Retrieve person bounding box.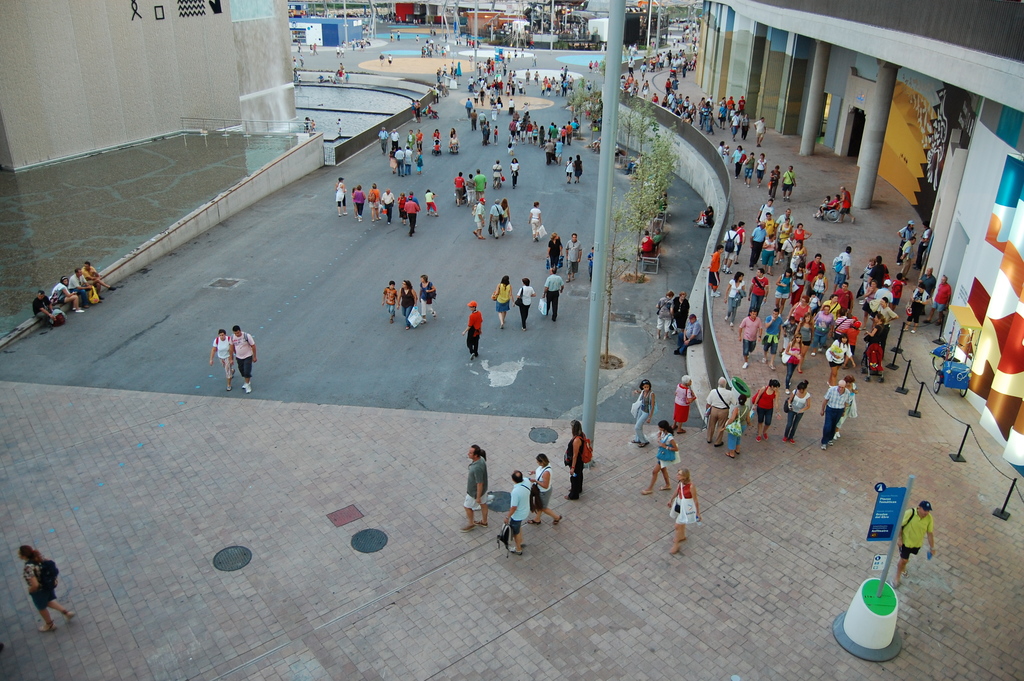
Bounding box: 436,68,445,85.
